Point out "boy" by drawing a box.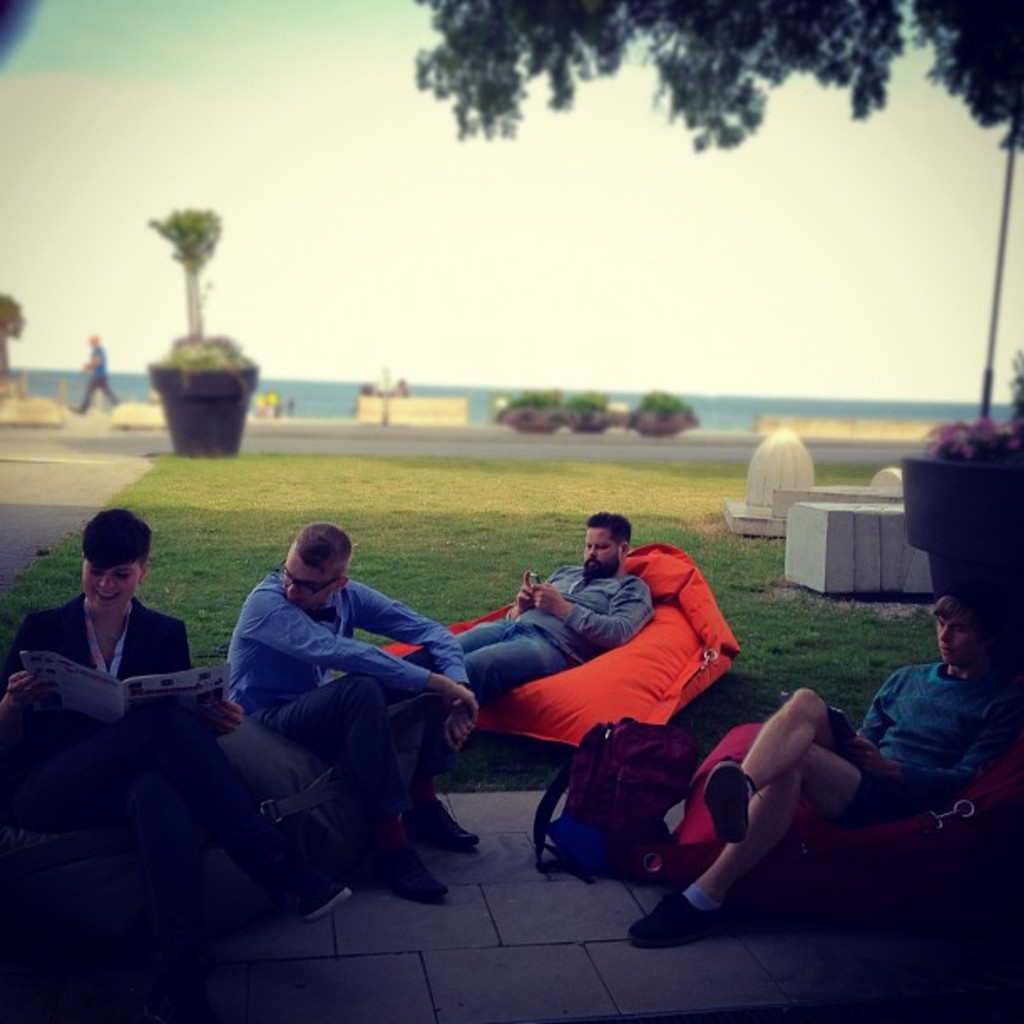
(159,507,515,890).
